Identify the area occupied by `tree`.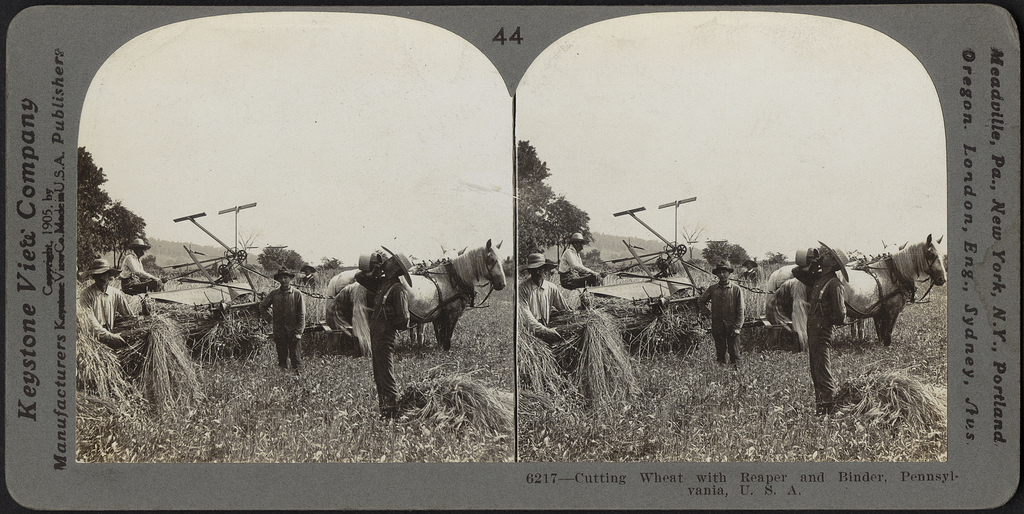
Area: [703,236,755,278].
